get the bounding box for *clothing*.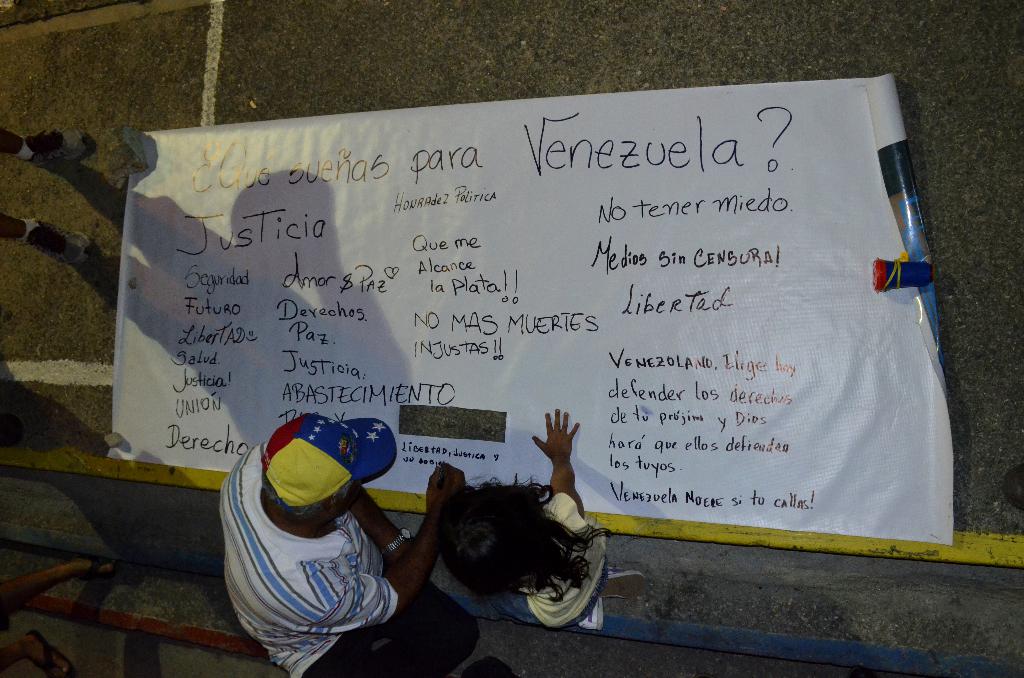
498/491/611/629.
